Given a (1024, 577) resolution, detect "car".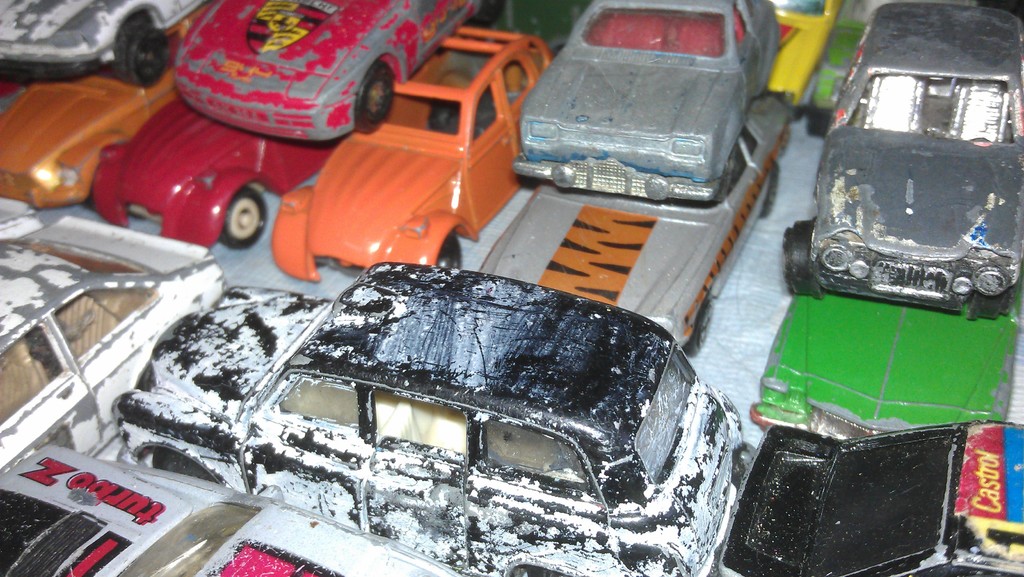
rect(760, 0, 847, 101).
